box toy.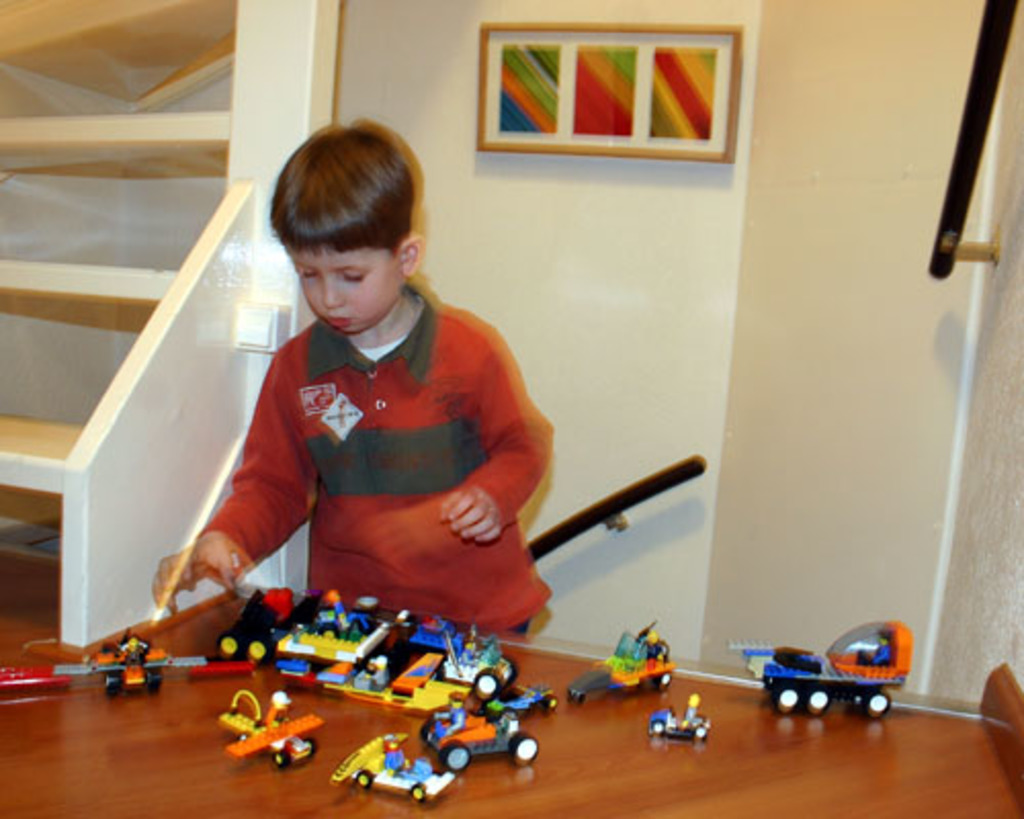
left=719, top=618, right=913, bottom=725.
